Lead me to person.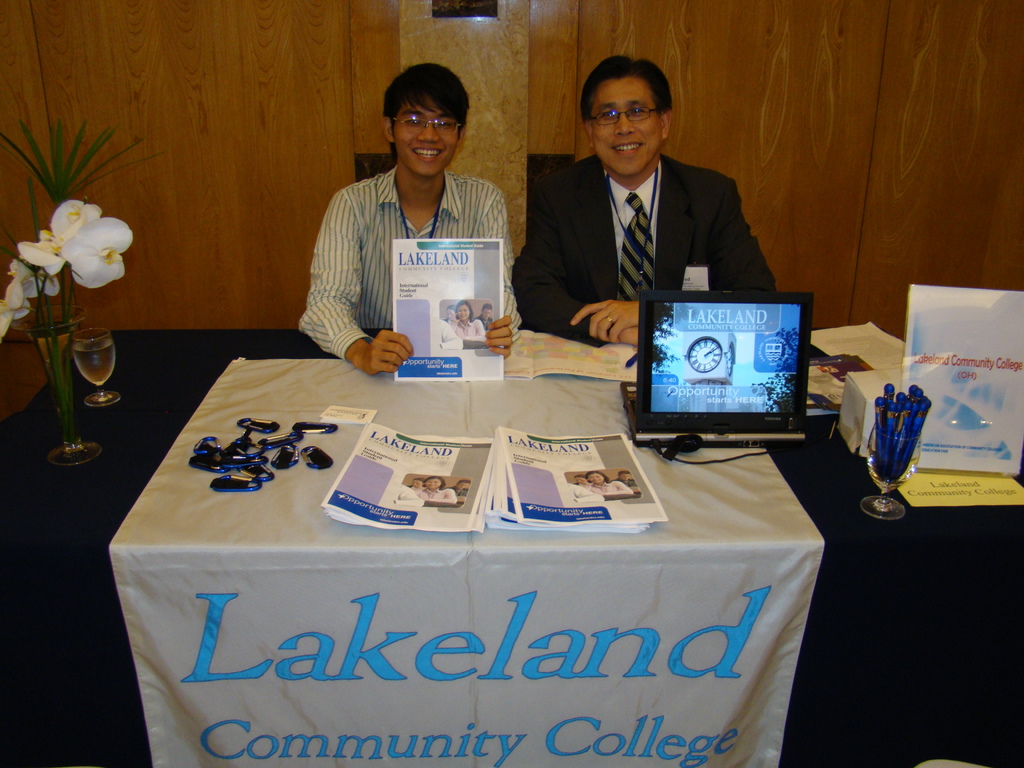
Lead to crop(452, 300, 484, 344).
